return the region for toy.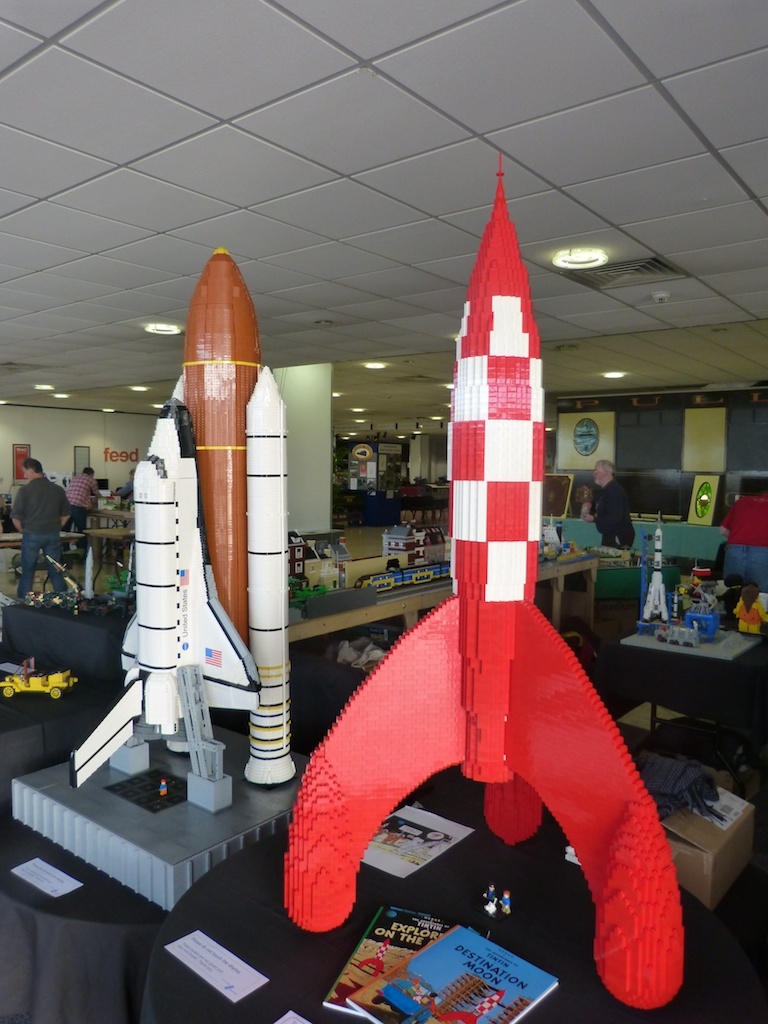
{"left": 669, "top": 590, "right": 681, "bottom": 620}.
